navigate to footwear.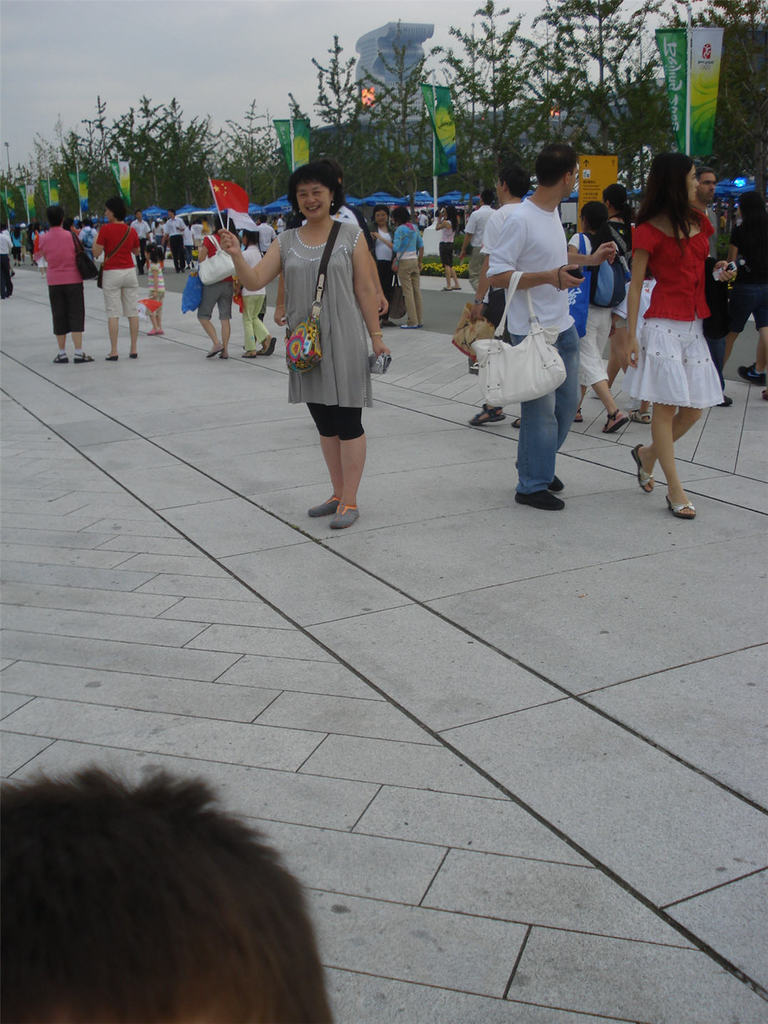
Navigation target: {"left": 328, "top": 500, "right": 368, "bottom": 533}.
